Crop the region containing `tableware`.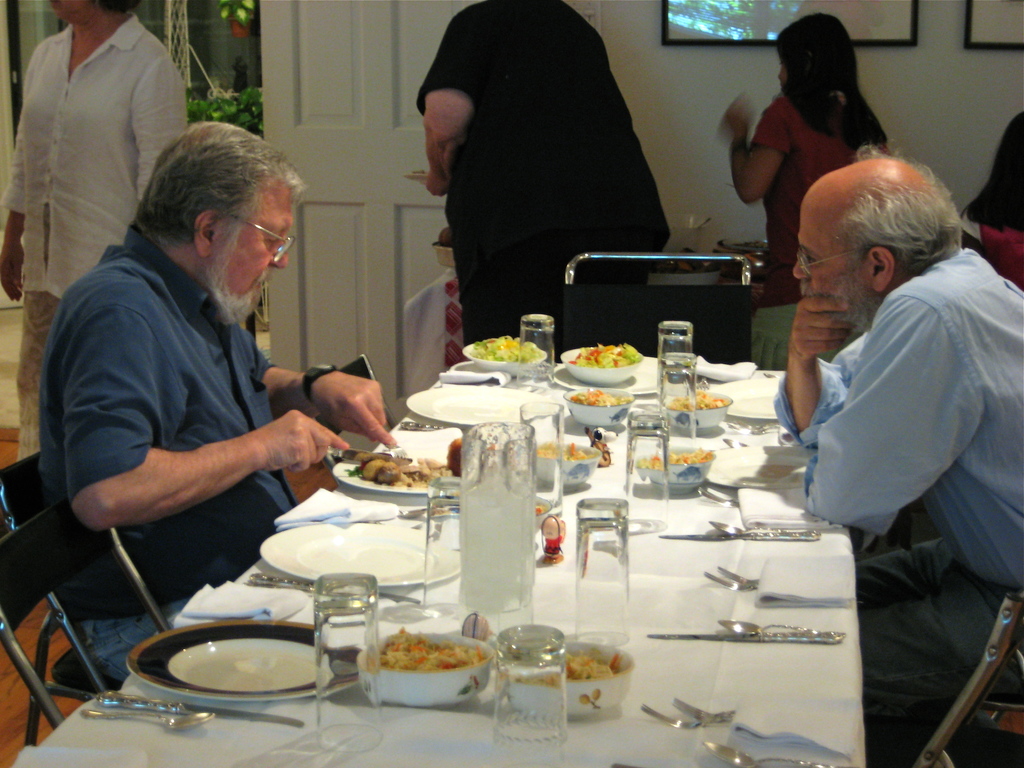
Crop region: bbox=(516, 399, 568, 519).
